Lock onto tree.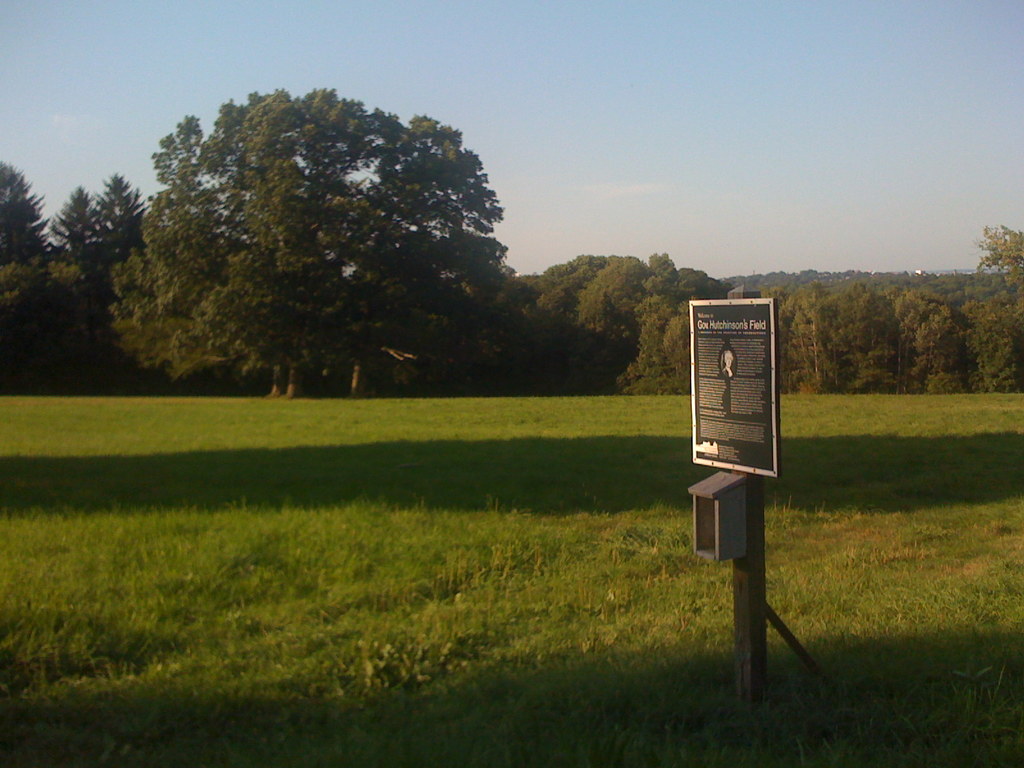
Locked: locate(83, 81, 590, 406).
